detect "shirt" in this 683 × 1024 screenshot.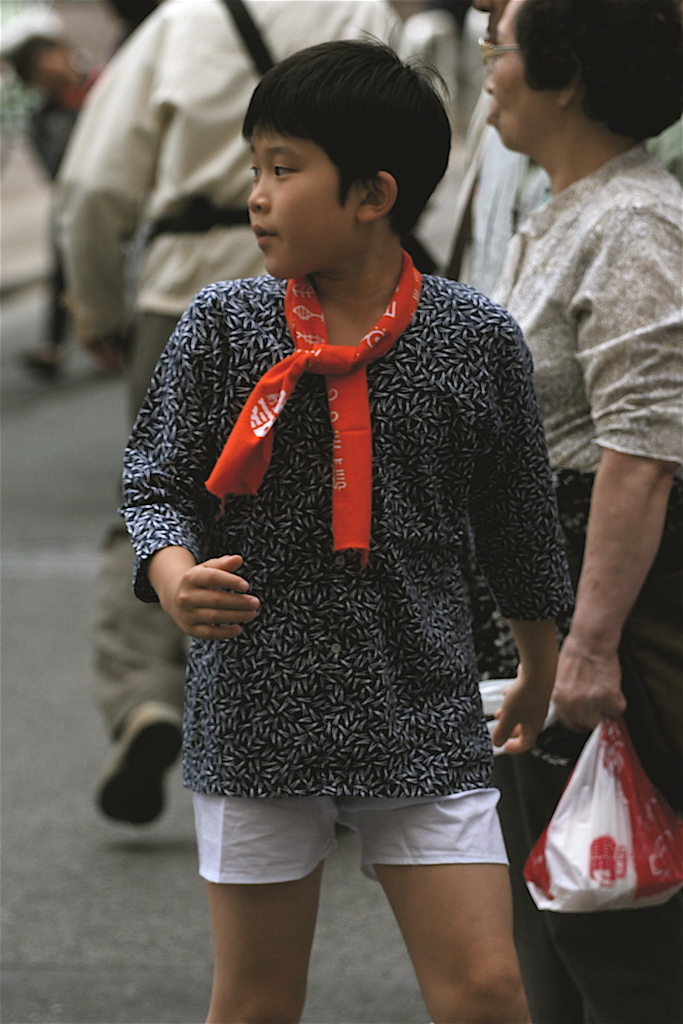
Detection: x1=123 y1=275 x2=575 y2=795.
